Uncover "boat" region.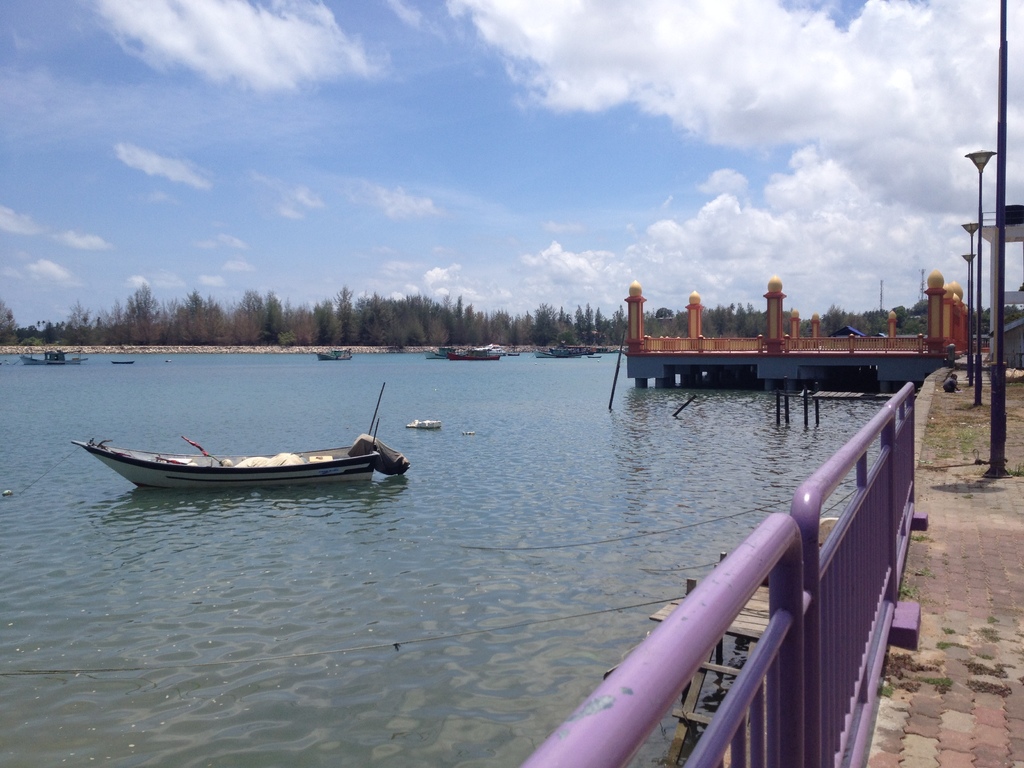
Uncovered: (x1=533, y1=346, x2=584, y2=360).
